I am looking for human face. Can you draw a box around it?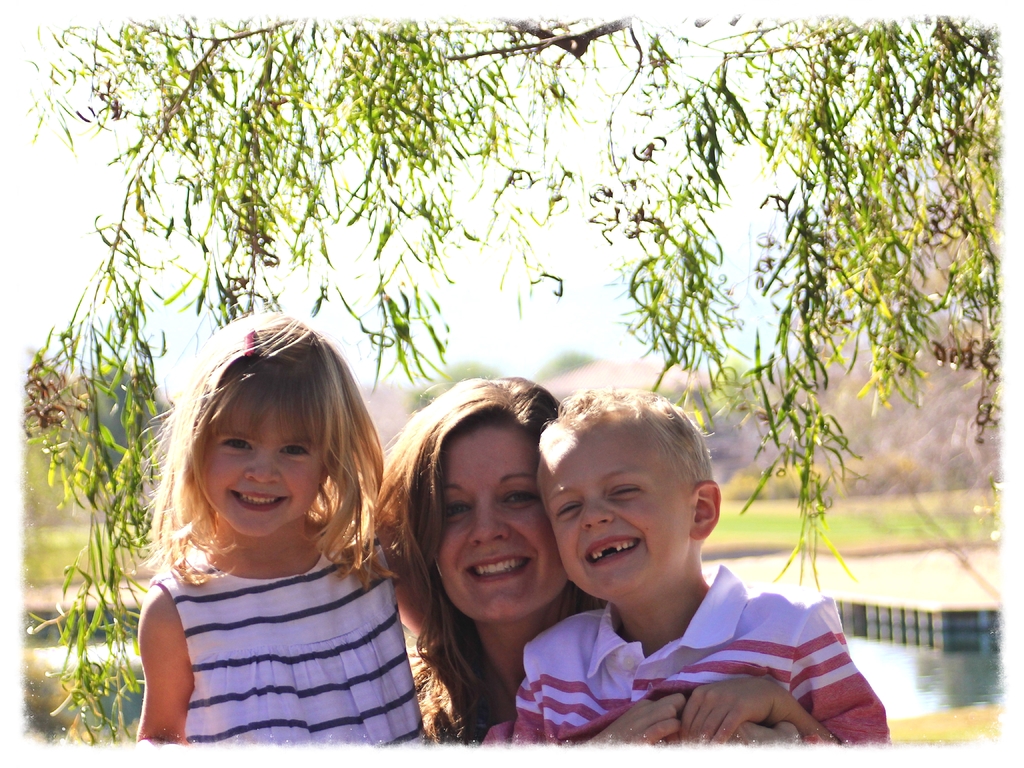
Sure, the bounding box is pyautogui.locateOnScreen(205, 395, 321, 539).
